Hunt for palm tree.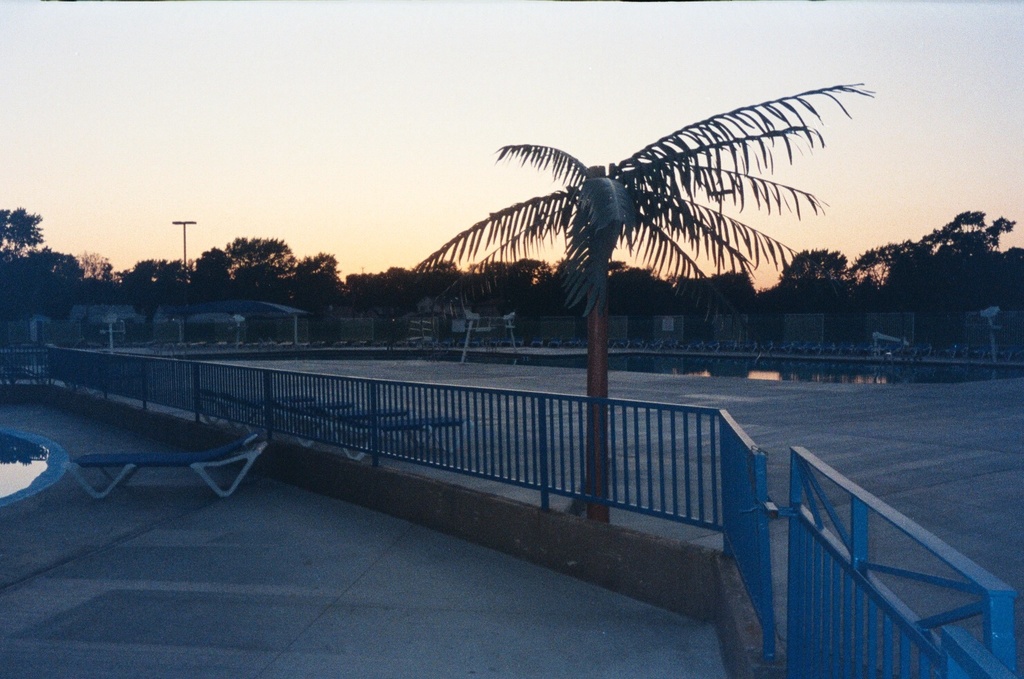
Hunted down at locate(291, 251, 330, 297).
